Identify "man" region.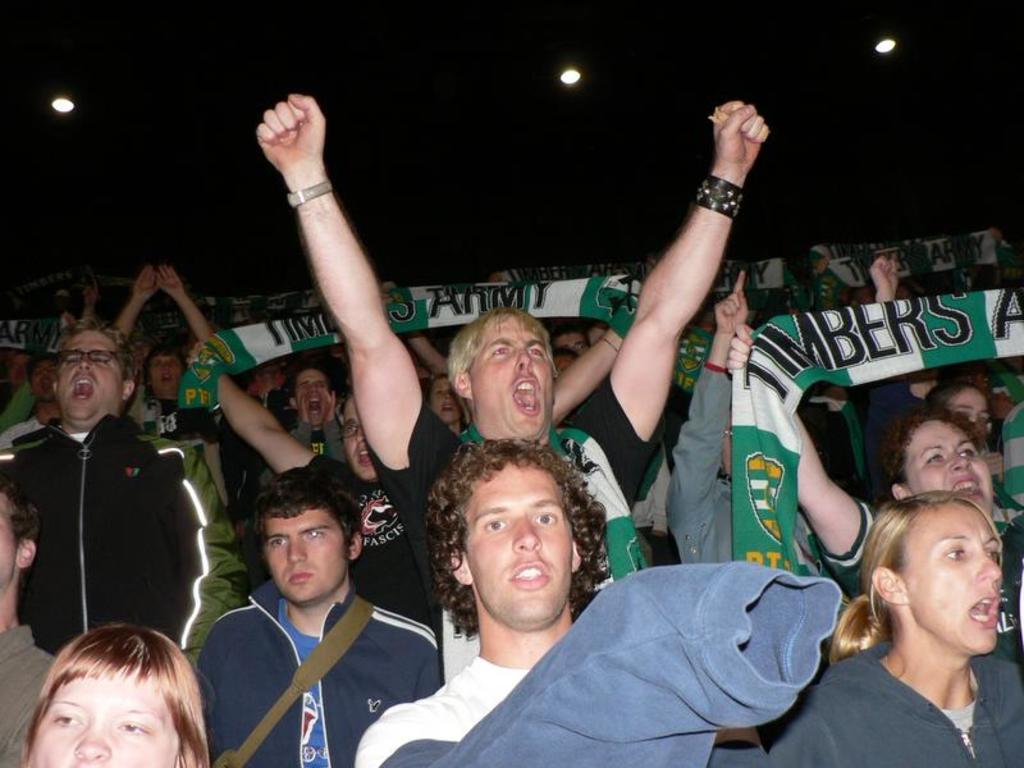
Region: box(0, 337, 248, 767).
